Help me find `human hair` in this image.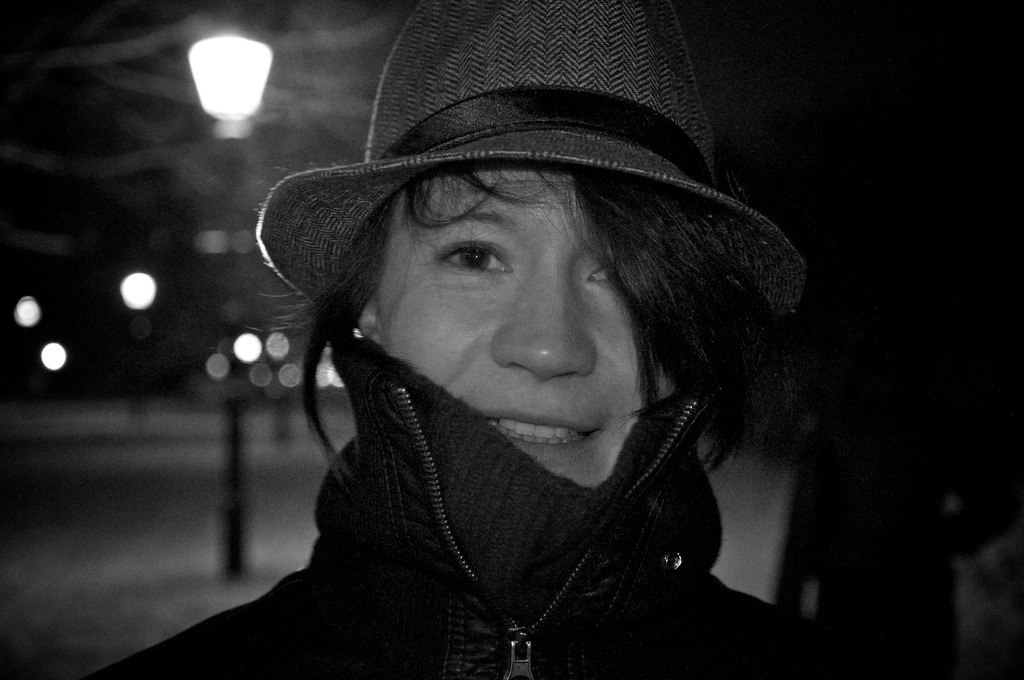
Found it: x1=239, y1=162, x2=803, y2=473.
